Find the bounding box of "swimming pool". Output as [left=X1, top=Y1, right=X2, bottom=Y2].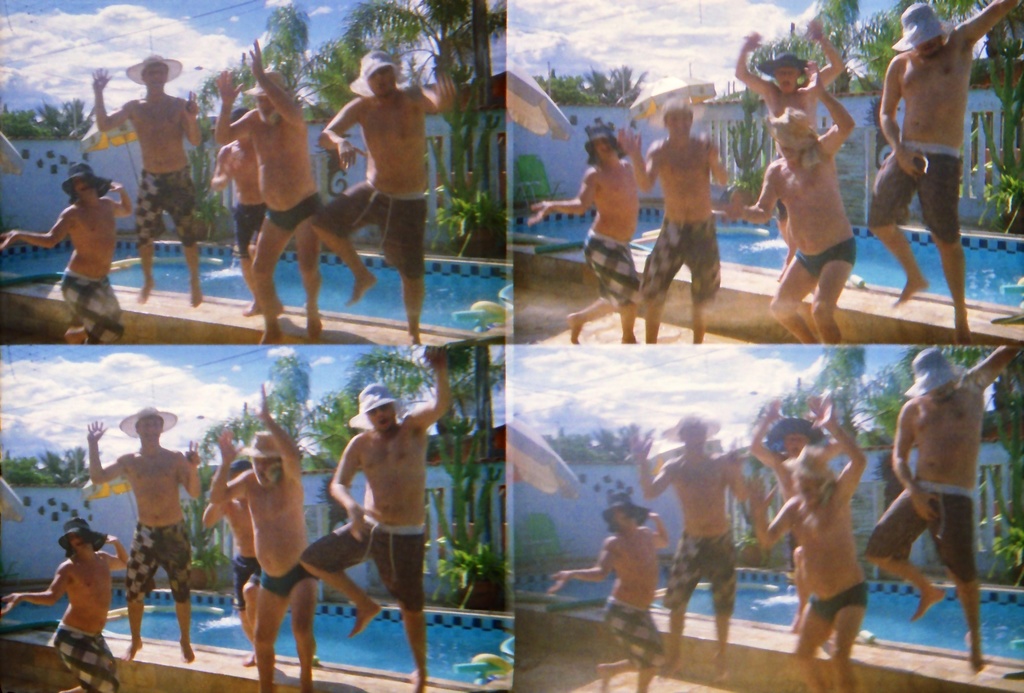
[left=515, top=195, right=1023, bottom=346].
